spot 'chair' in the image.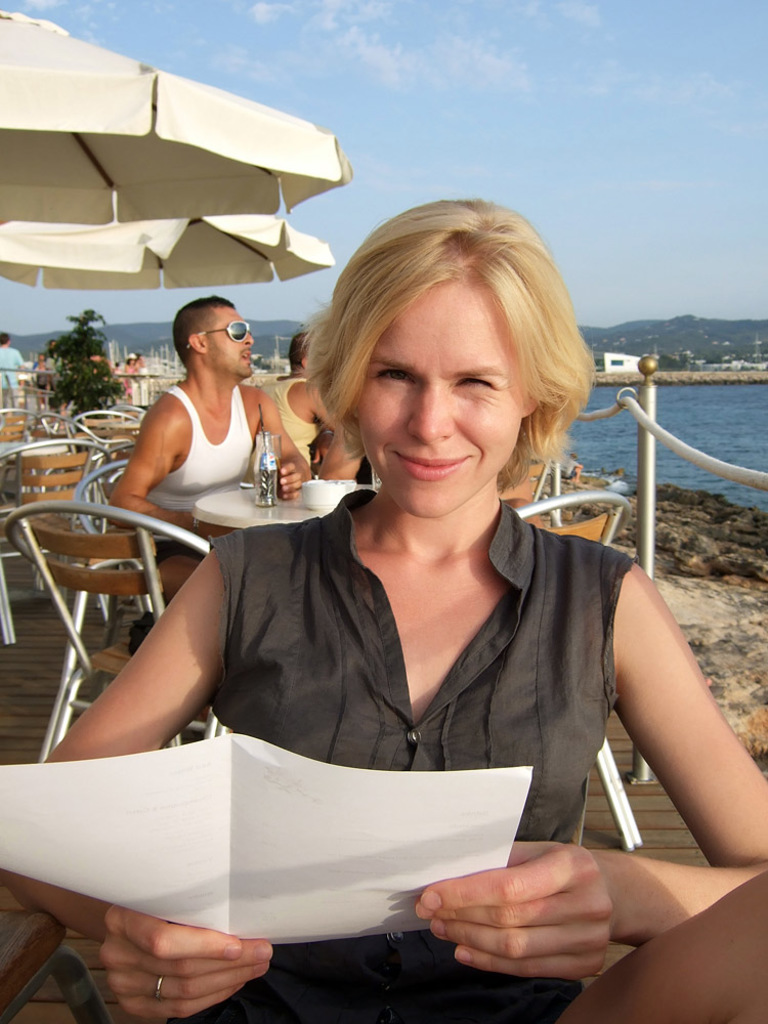
'chair' found at locate(0, 434, 119, 636).
